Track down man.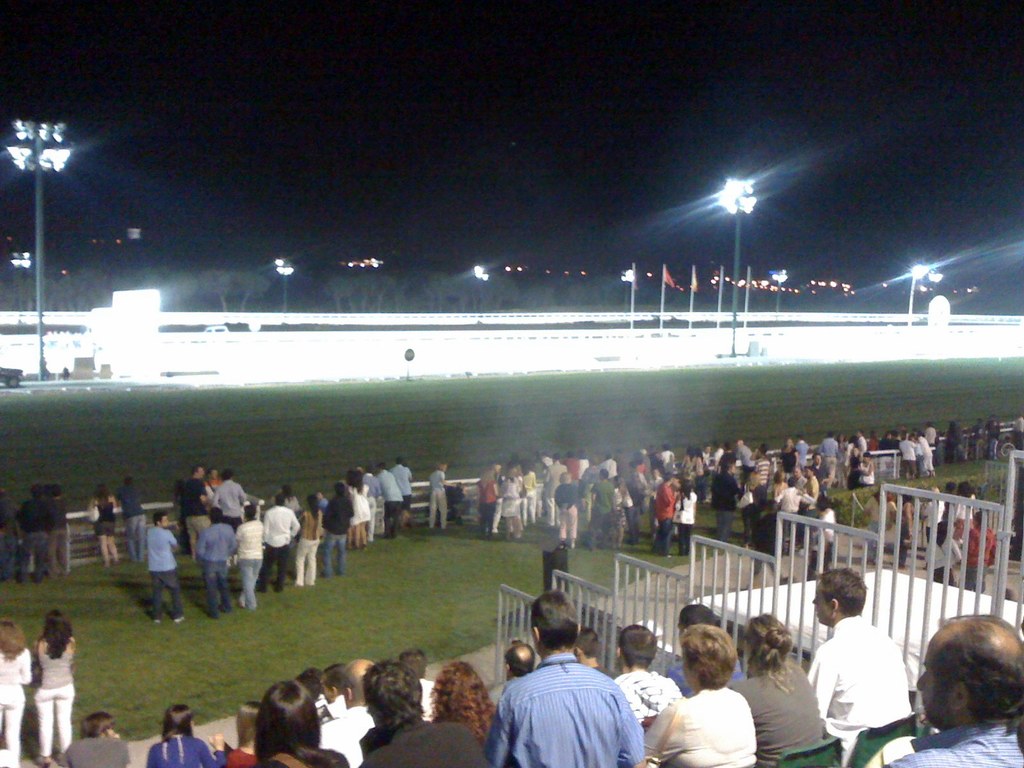
Tracked to box=[847, 428, 868, 451].
